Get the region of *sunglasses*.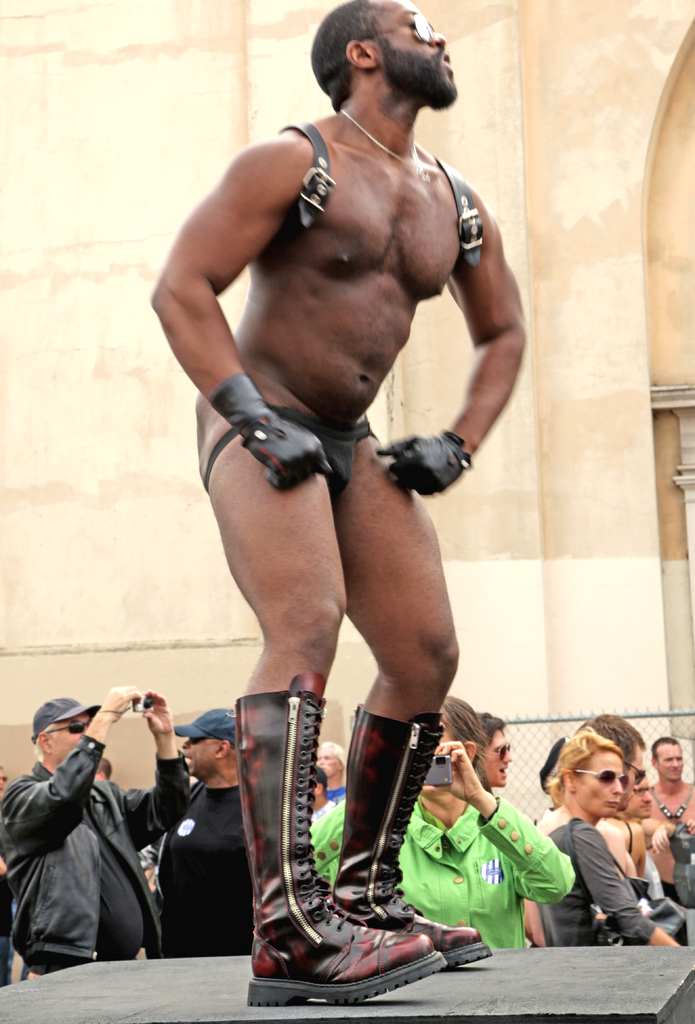
(571,770,627,787).
